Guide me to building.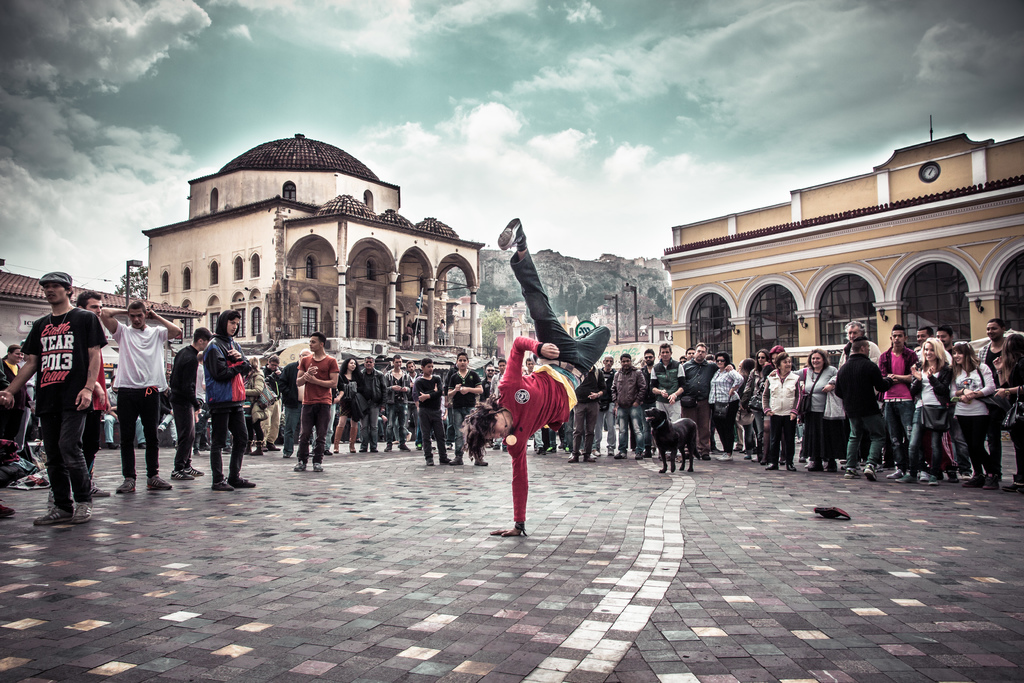
Guidance: BBox(0, 261, 210, 355).
